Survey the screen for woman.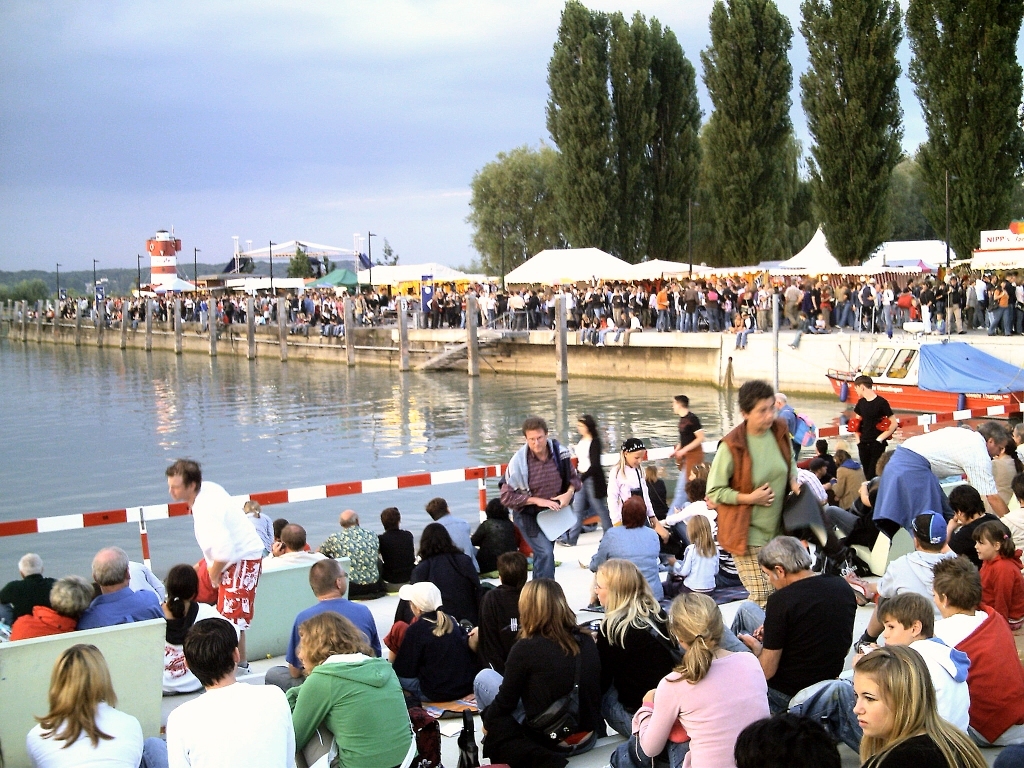
Survey found: {"x1": 377, "y1": 505, "x2": 416, "y2": 586}.
